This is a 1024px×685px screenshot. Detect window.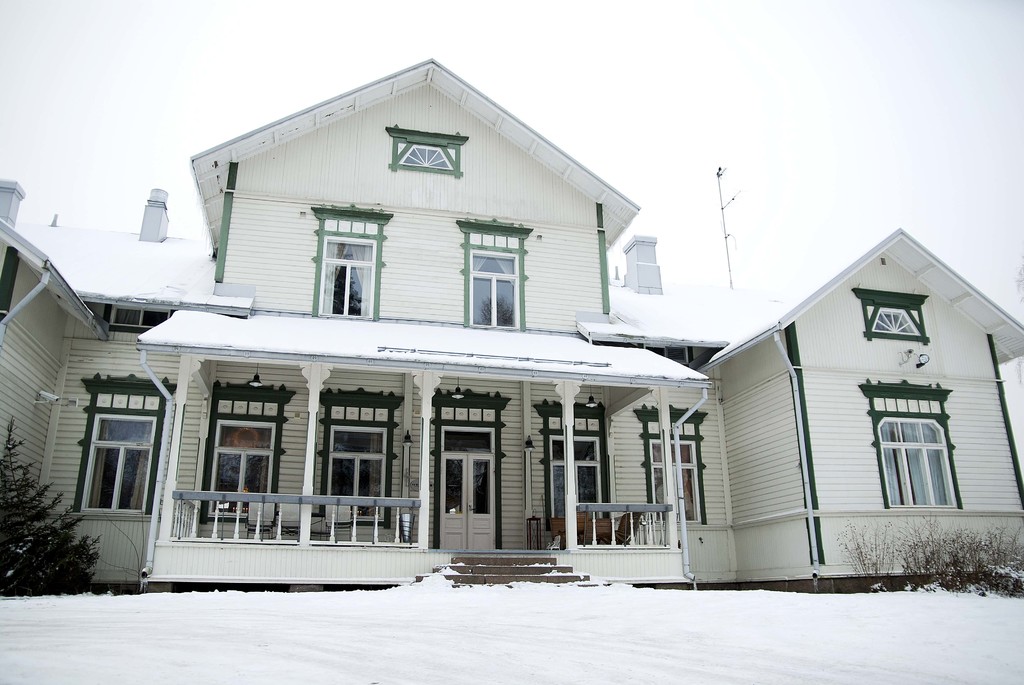
(x1=632, y1=406, x2=710, y2=522).
